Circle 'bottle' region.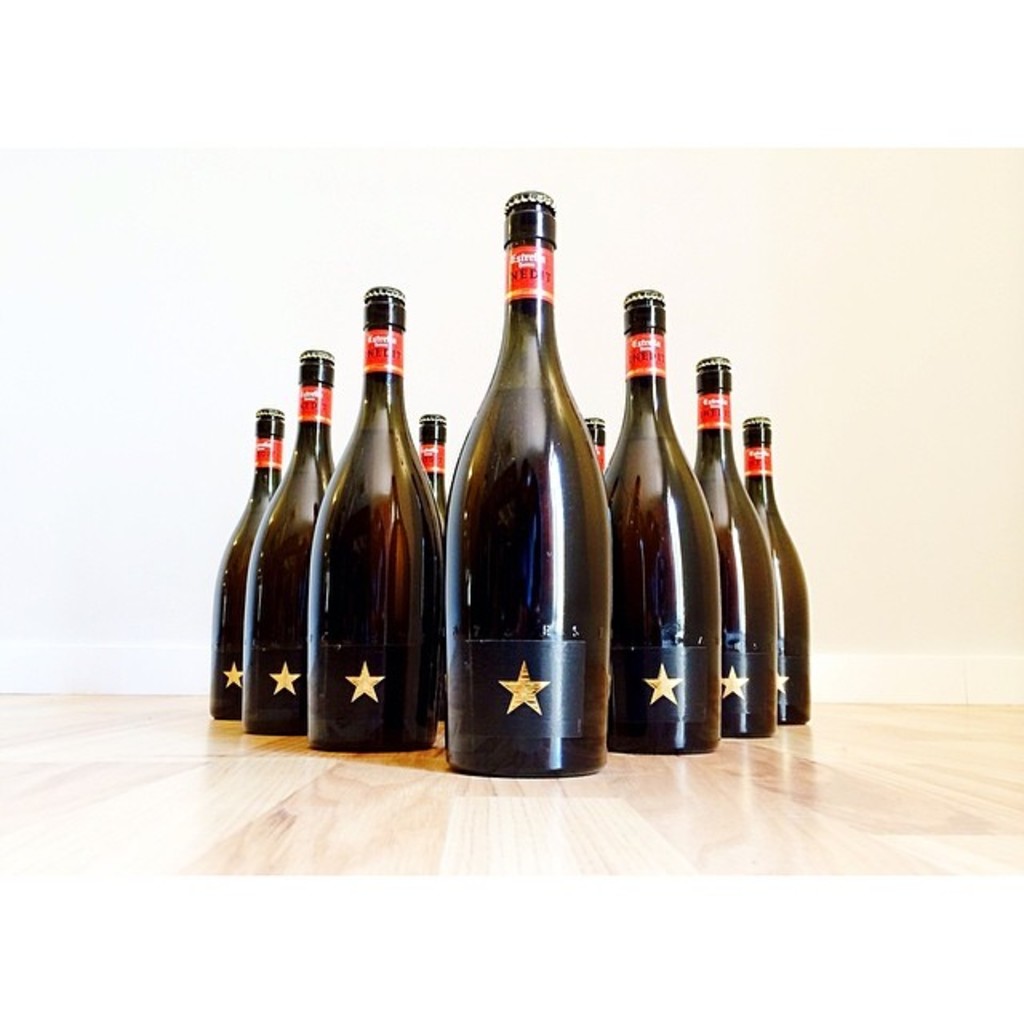
Region: left=581, top=410, right=605, bottom=477.
